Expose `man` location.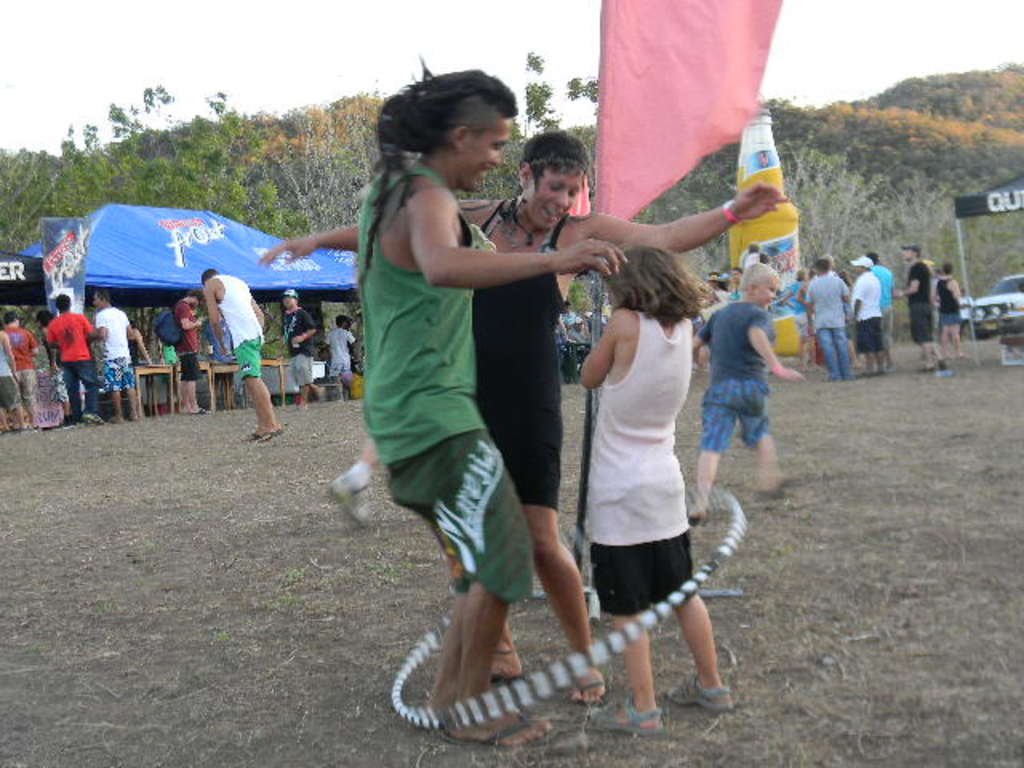
Exposed at Rect(805, 256, 851, 382).
